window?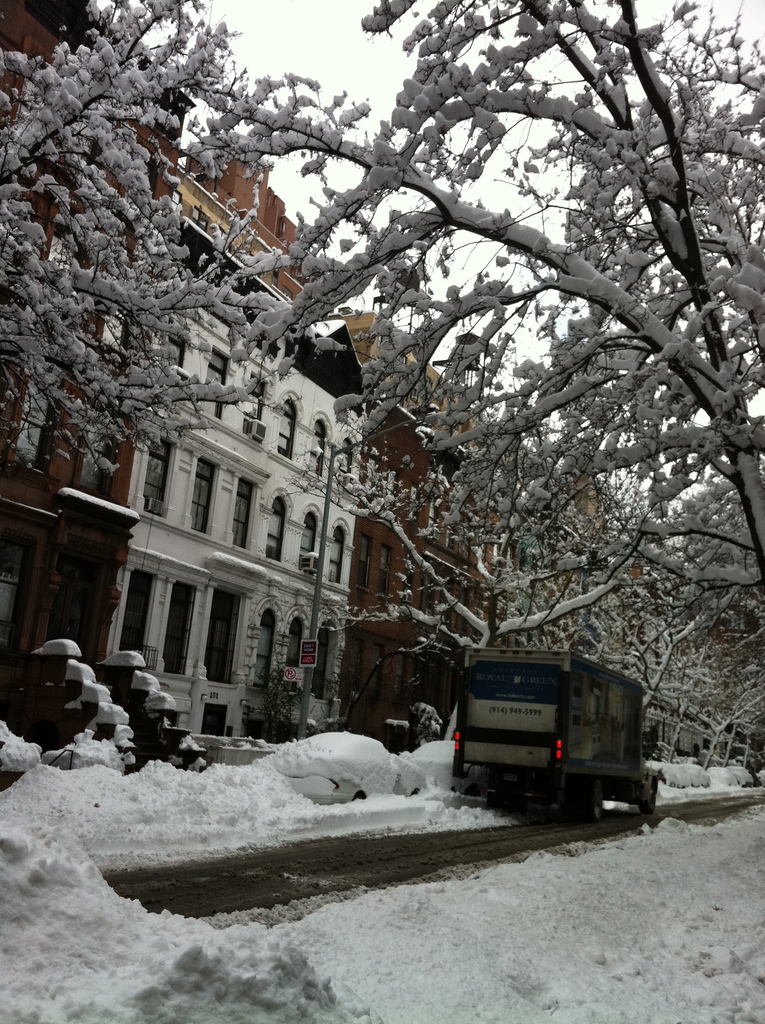
<box>385,474,398,510</box>
